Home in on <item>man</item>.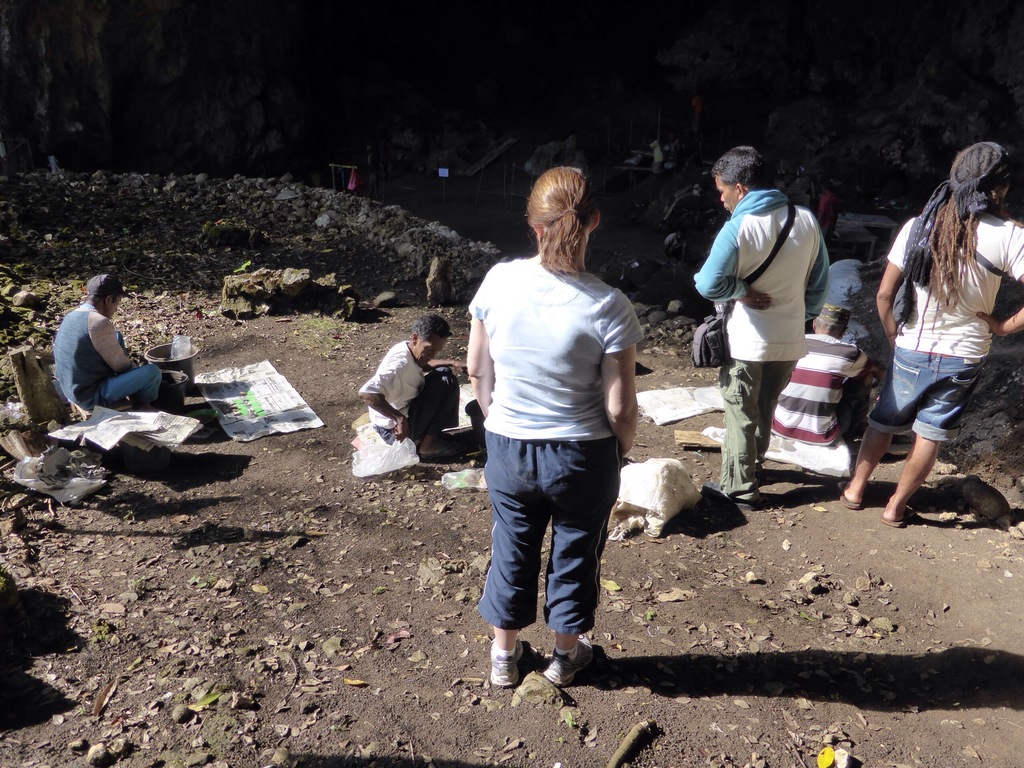
Homed in at (x1=51, y1=273, x2=163, y2=415).
